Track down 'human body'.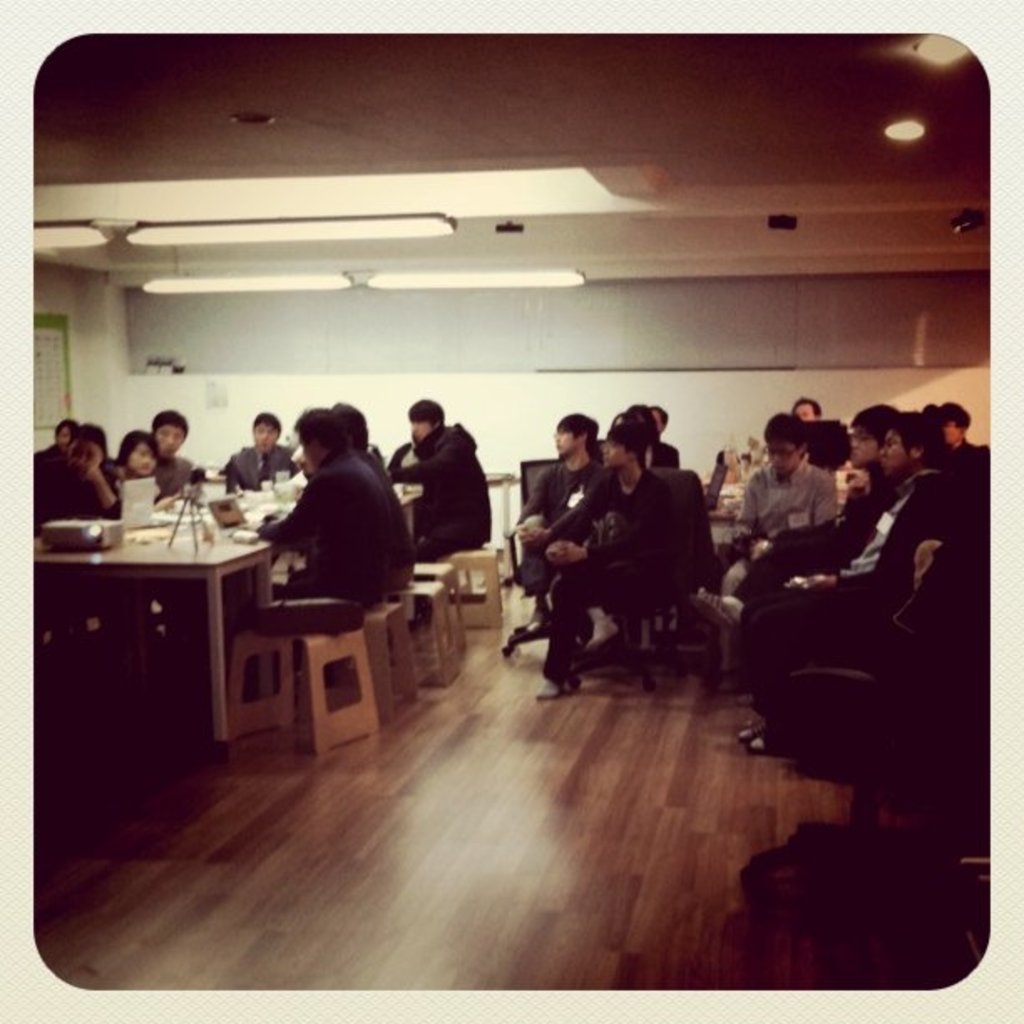
Tracked to pyautogui.locateOnScreen(23, 417, 129, 545).
